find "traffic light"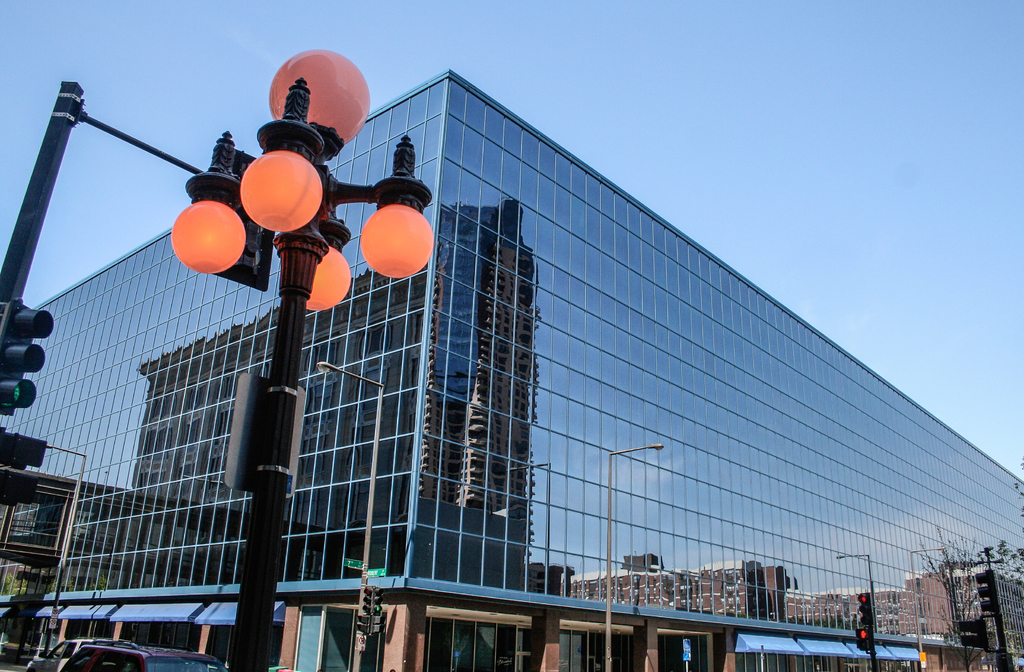
select_region(0, 296, 54, 420)
